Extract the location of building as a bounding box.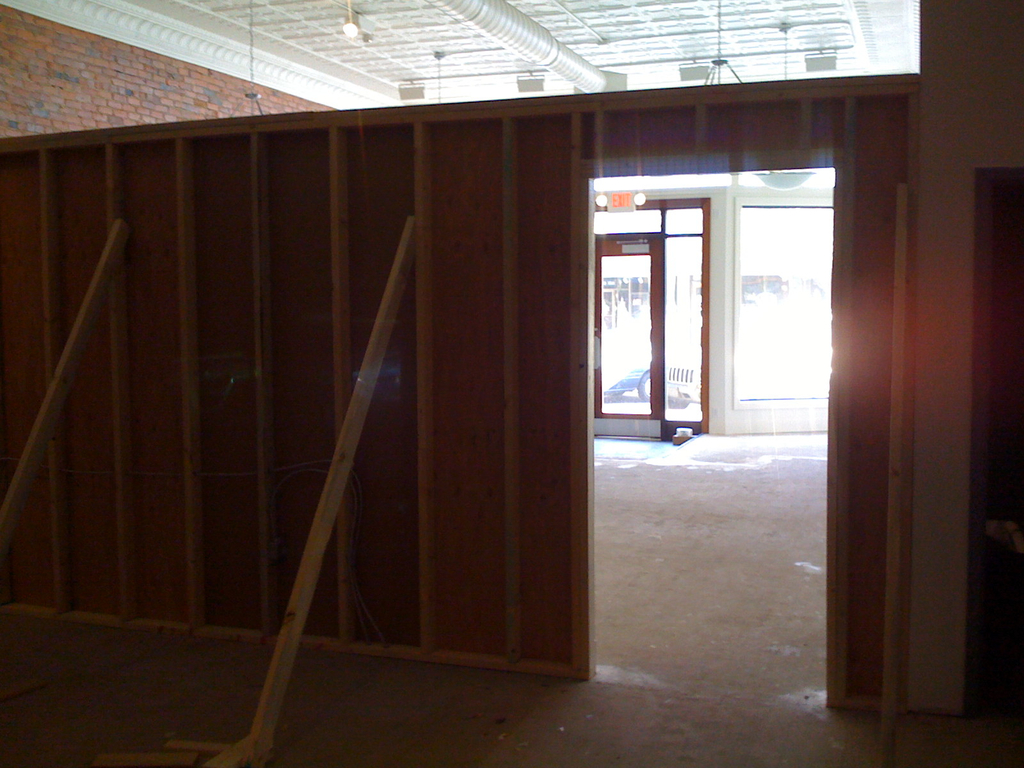
<box>0,0,1023,767</box>.
